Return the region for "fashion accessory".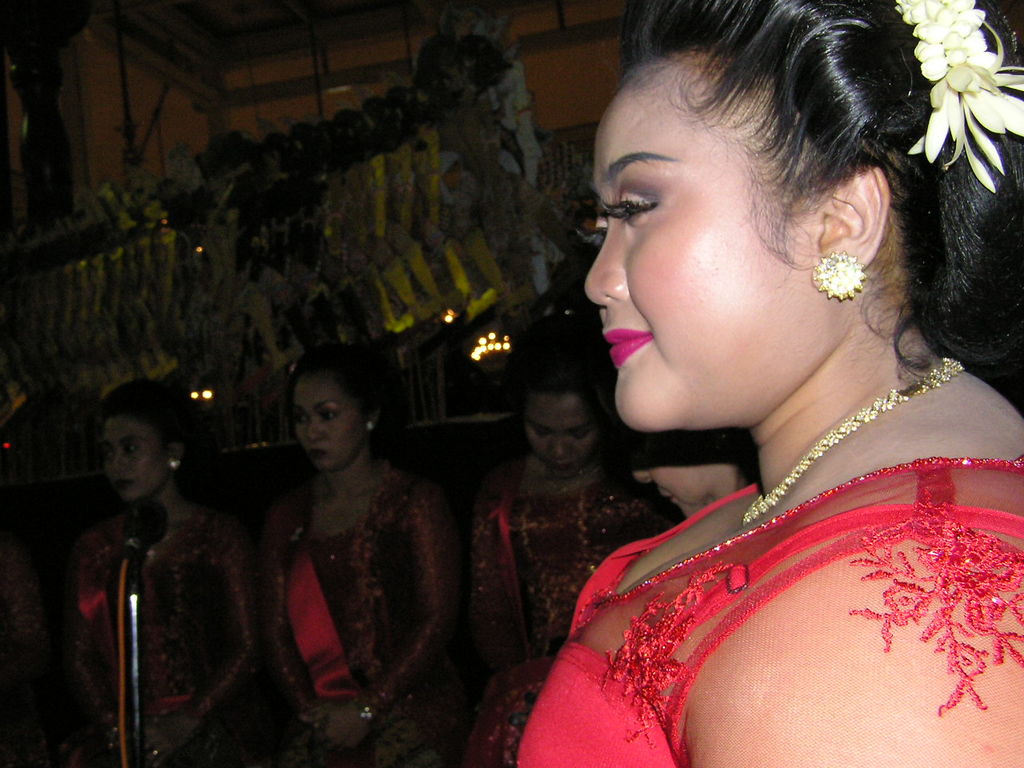
x1=518, y1=462, x2=605, y2=622.
